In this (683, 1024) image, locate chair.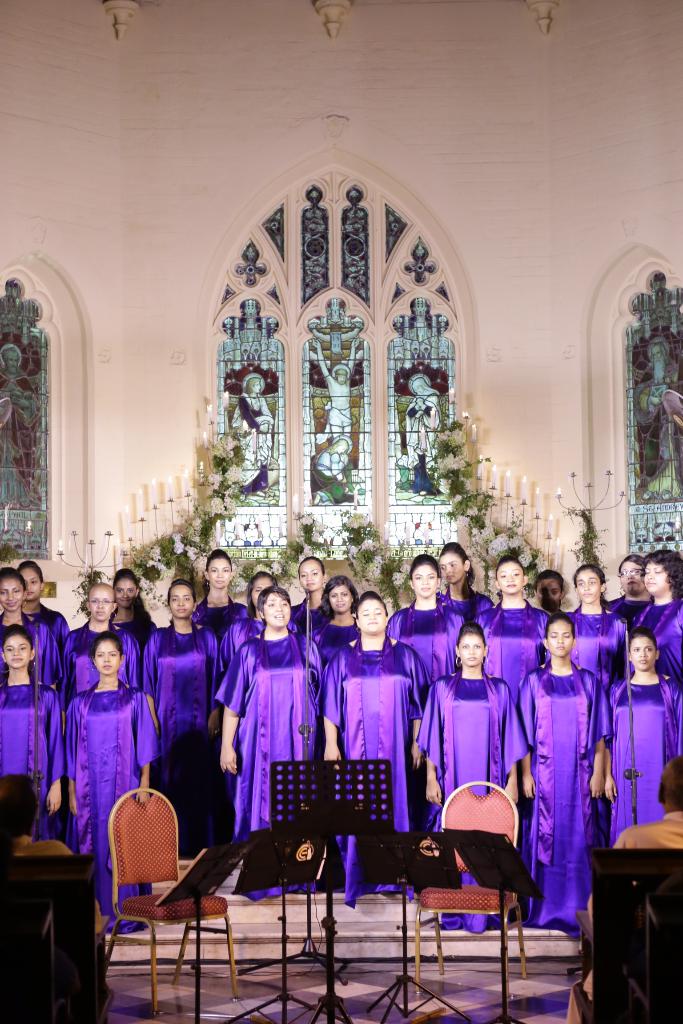
Bounding box: select_region(407, 779, 528, 996).
